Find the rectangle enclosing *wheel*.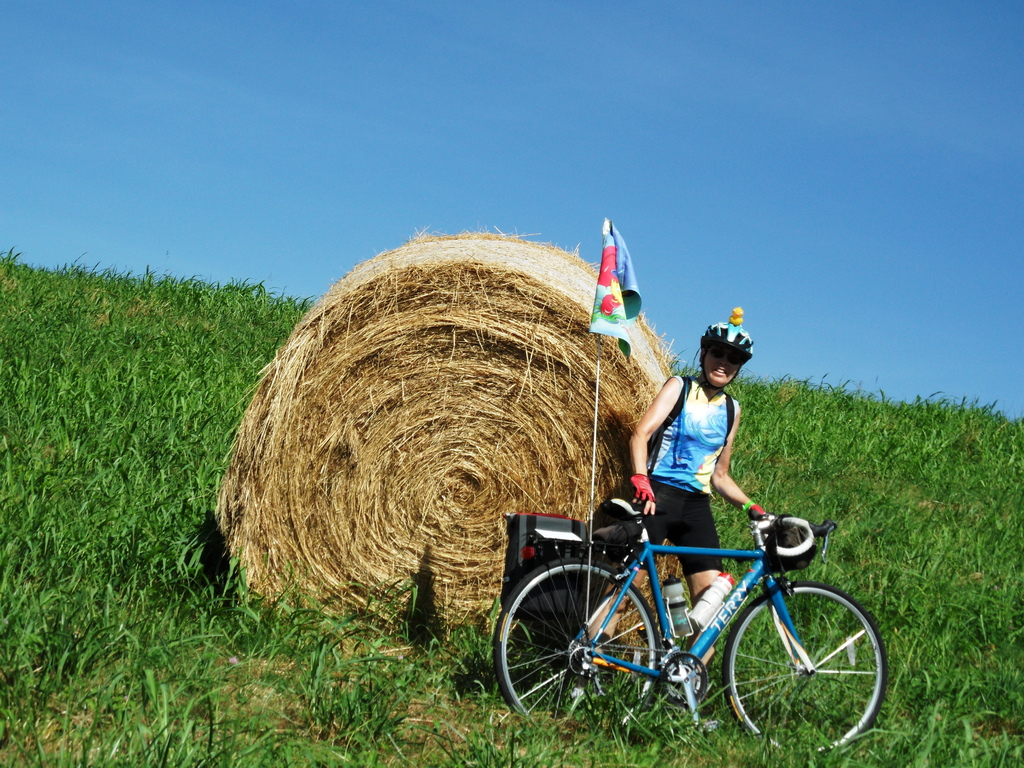
bbox=[492, 558, 664, 733].
